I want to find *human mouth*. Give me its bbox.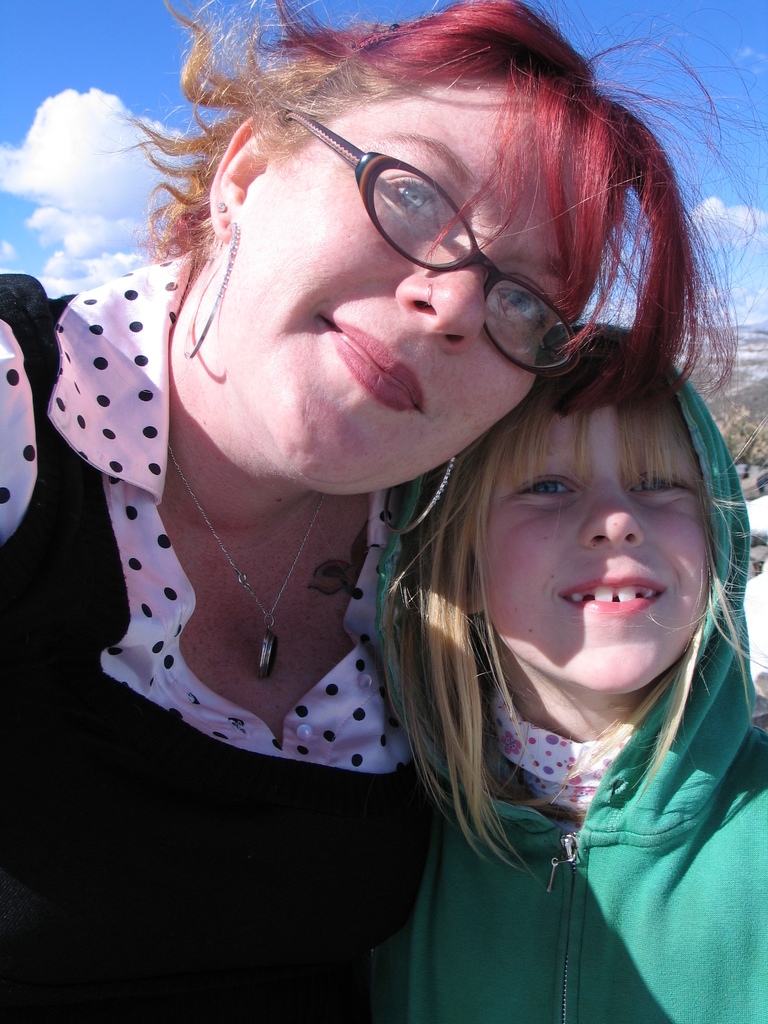
{"x1": 310, "y1": 312, "x2": 427, "y2": 413}.
